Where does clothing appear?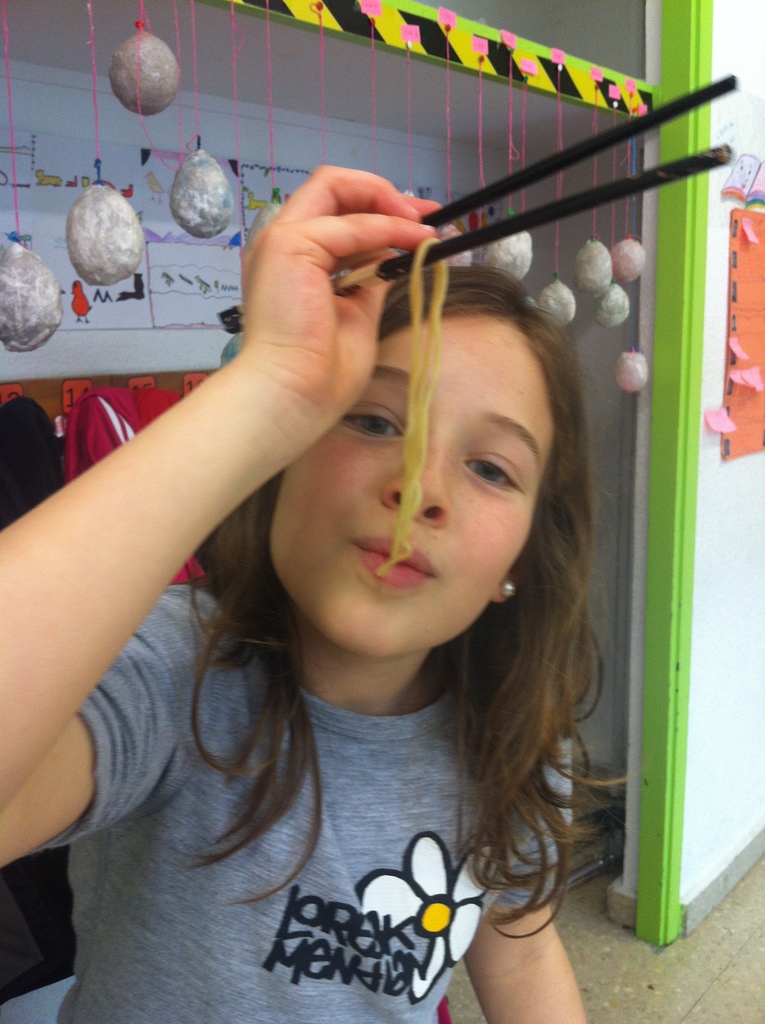
Appears at crop(54, 572, 593, 1023).
